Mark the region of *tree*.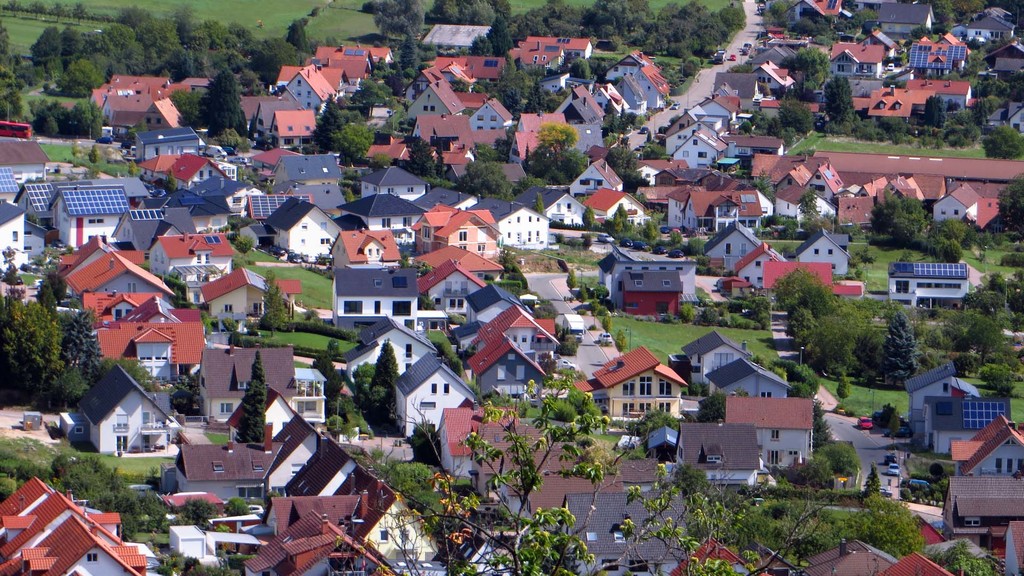
Region: pyautogui.locateOnScreen(521, 118, 589, 185).
